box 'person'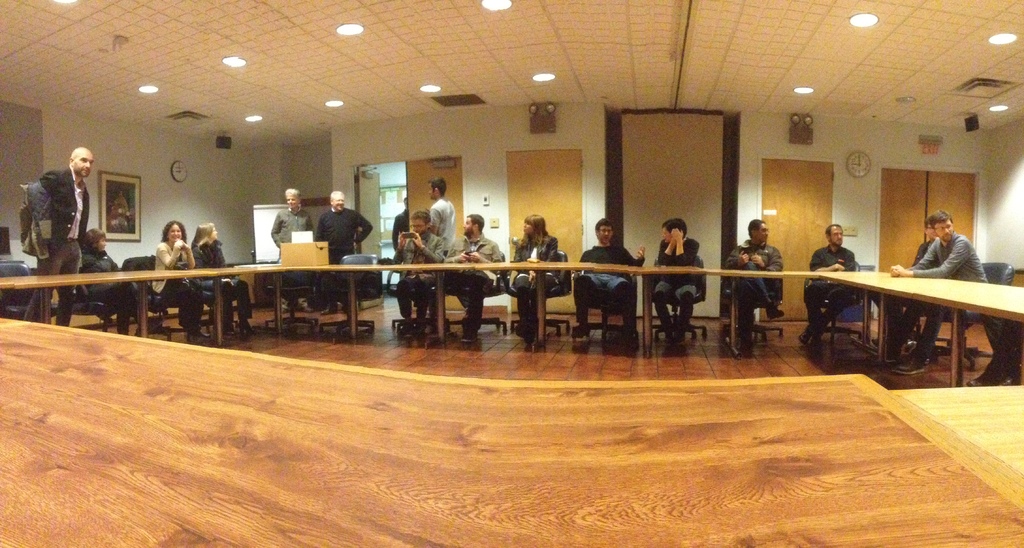
(872, 221, 936, 361)
